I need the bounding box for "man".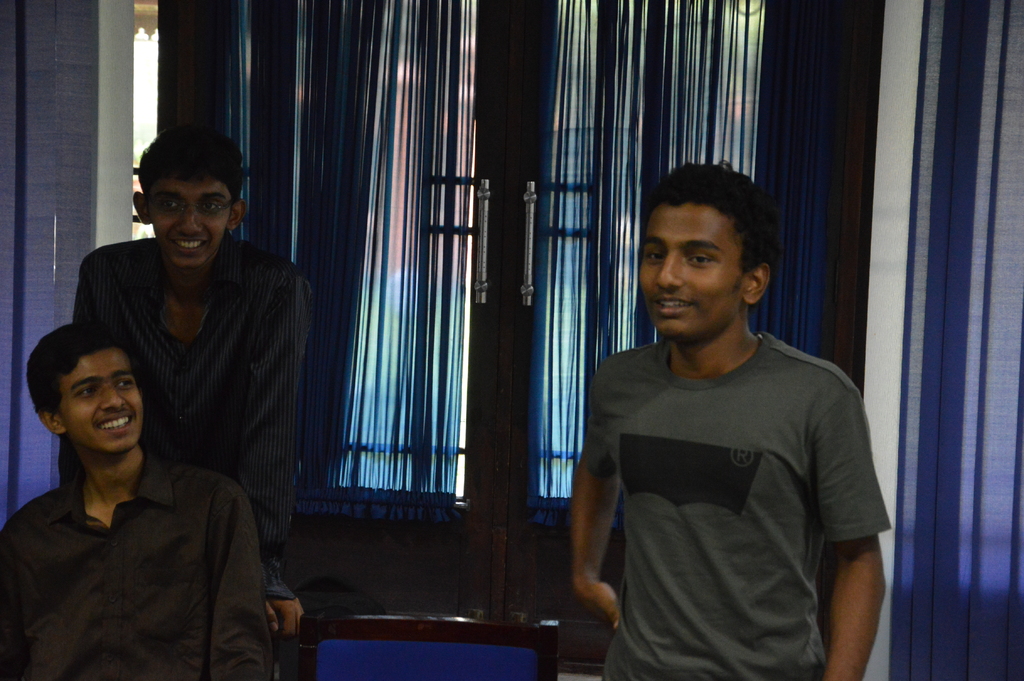
Here it is: 72:130:317:632.
